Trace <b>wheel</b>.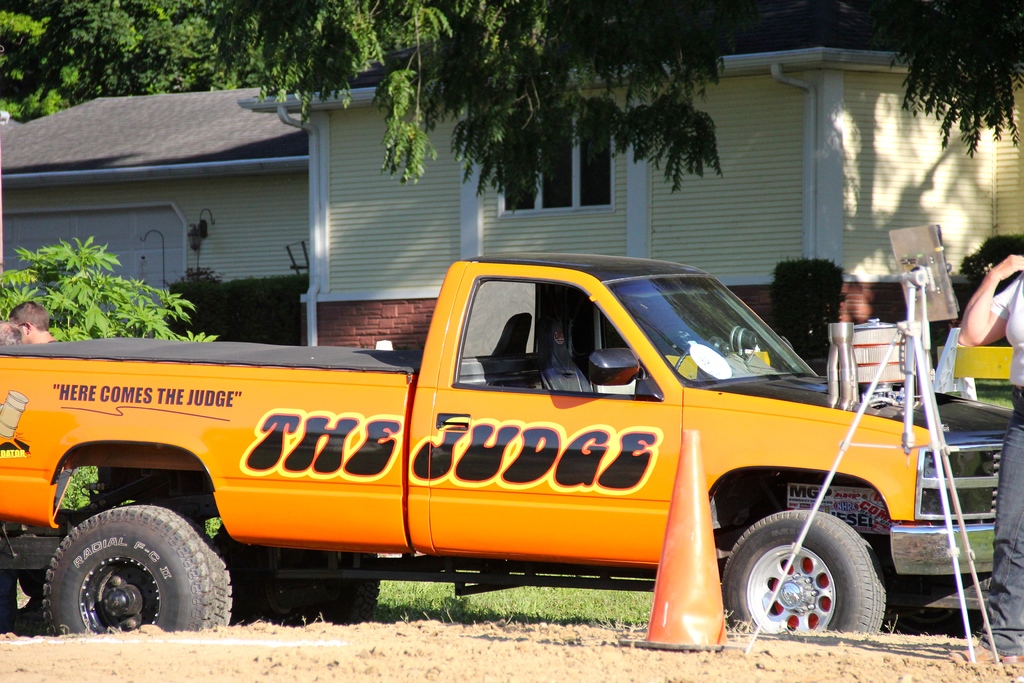
Traced to 28, 504, 227, 640.
